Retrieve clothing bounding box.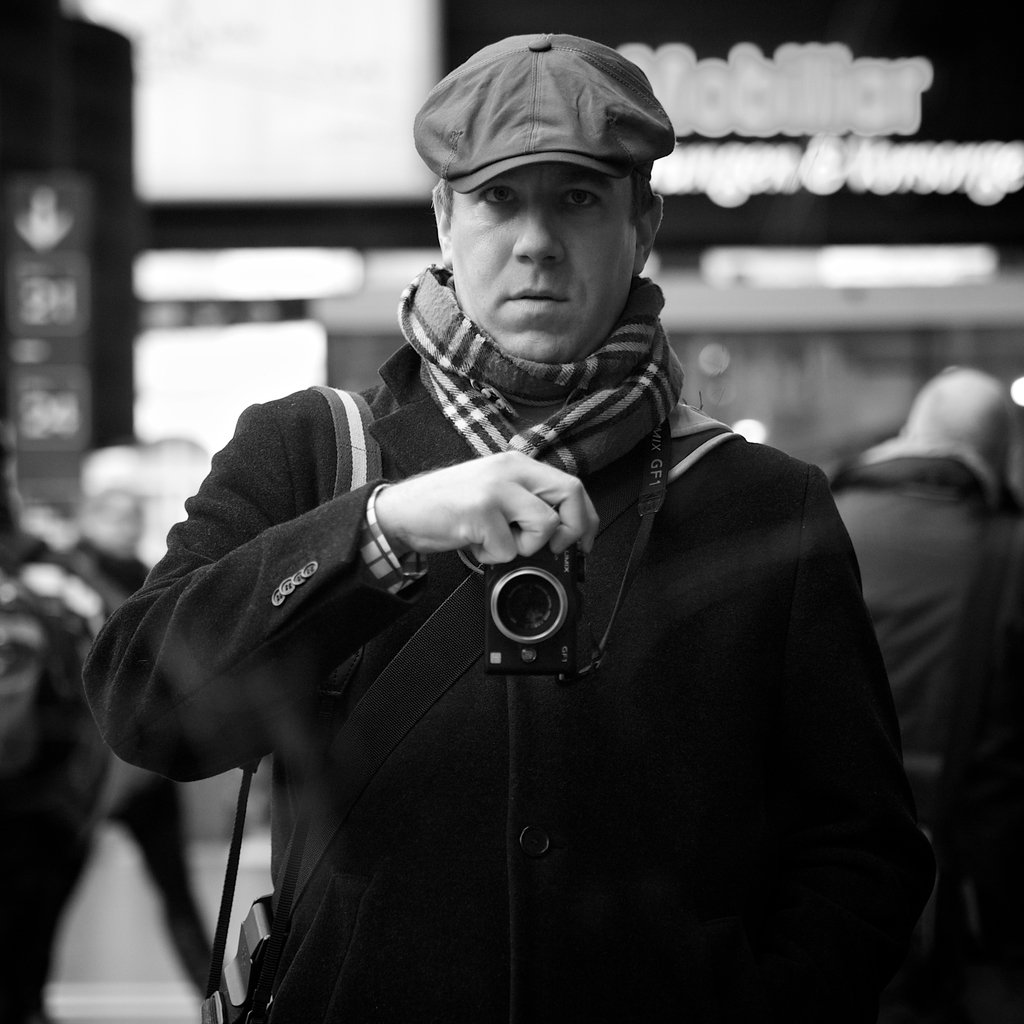
Bounding box: left=87, top=255, right=939, bottom=1023.
